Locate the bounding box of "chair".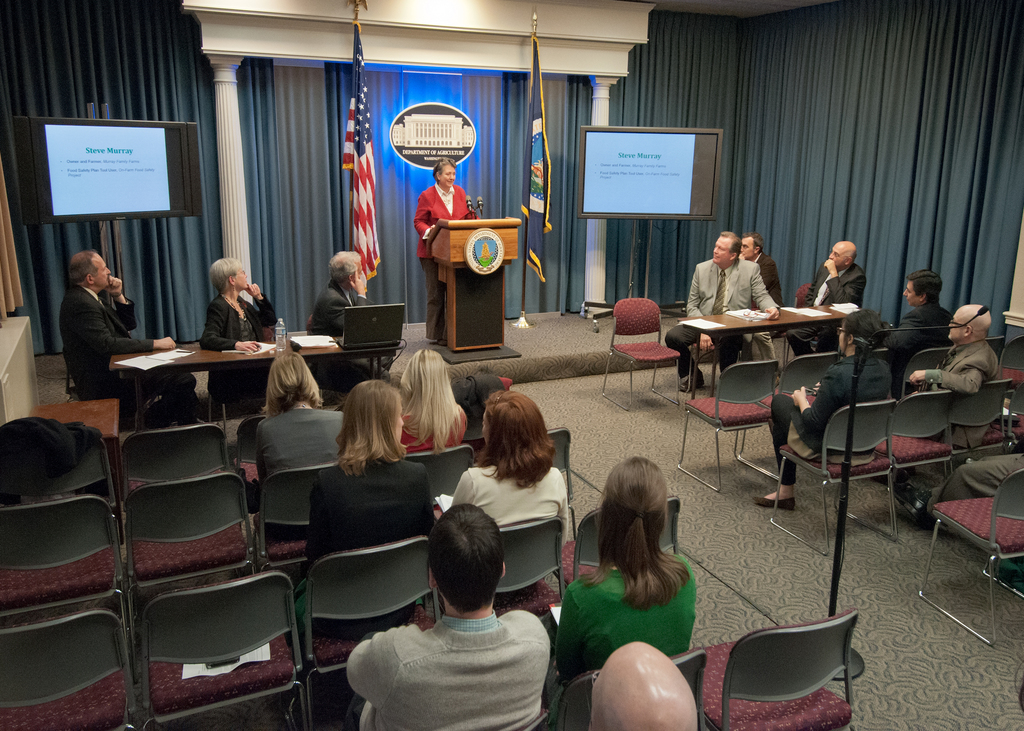
Bounding box: box=[918, 467, 1023, 648].
